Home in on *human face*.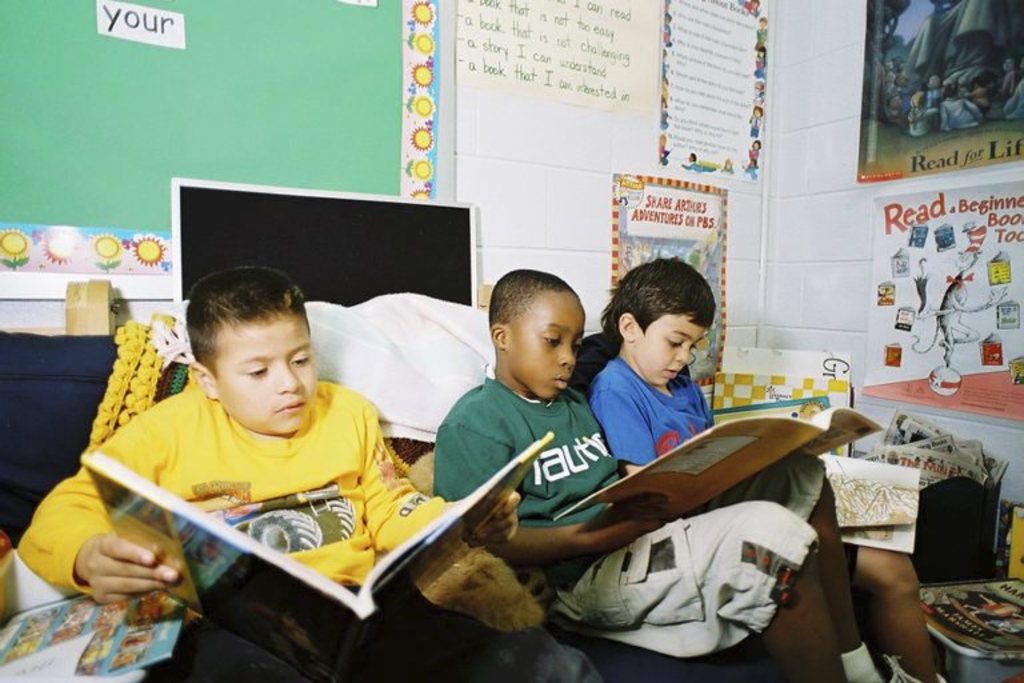
Homed in at Rect(219, 317, 317, 438).
